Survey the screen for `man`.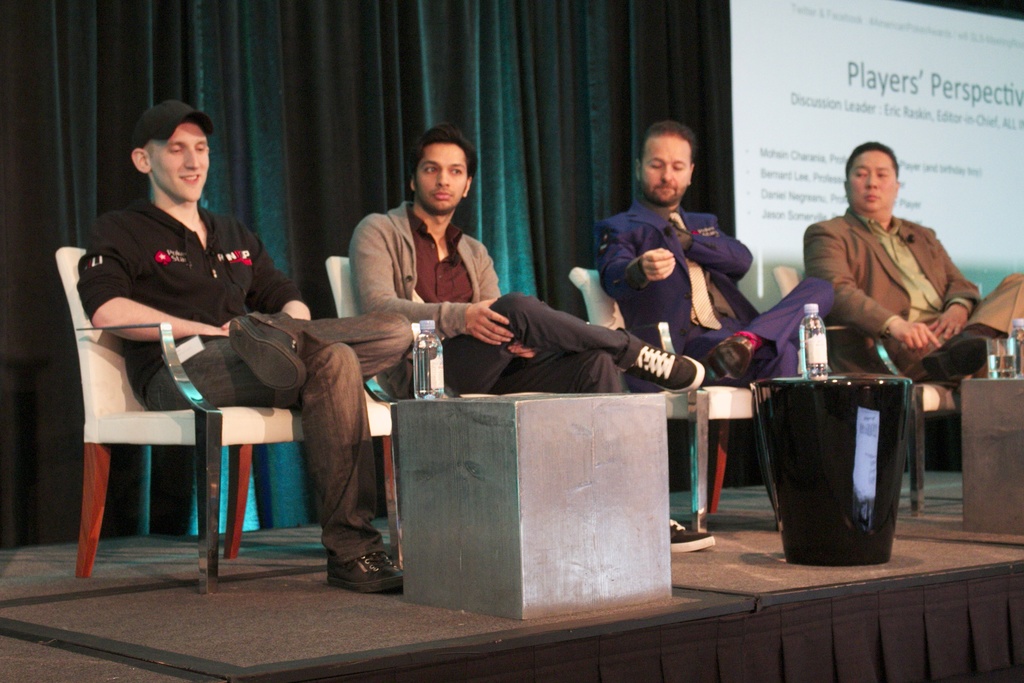
Survey found: (351, 120, 711, 393).
